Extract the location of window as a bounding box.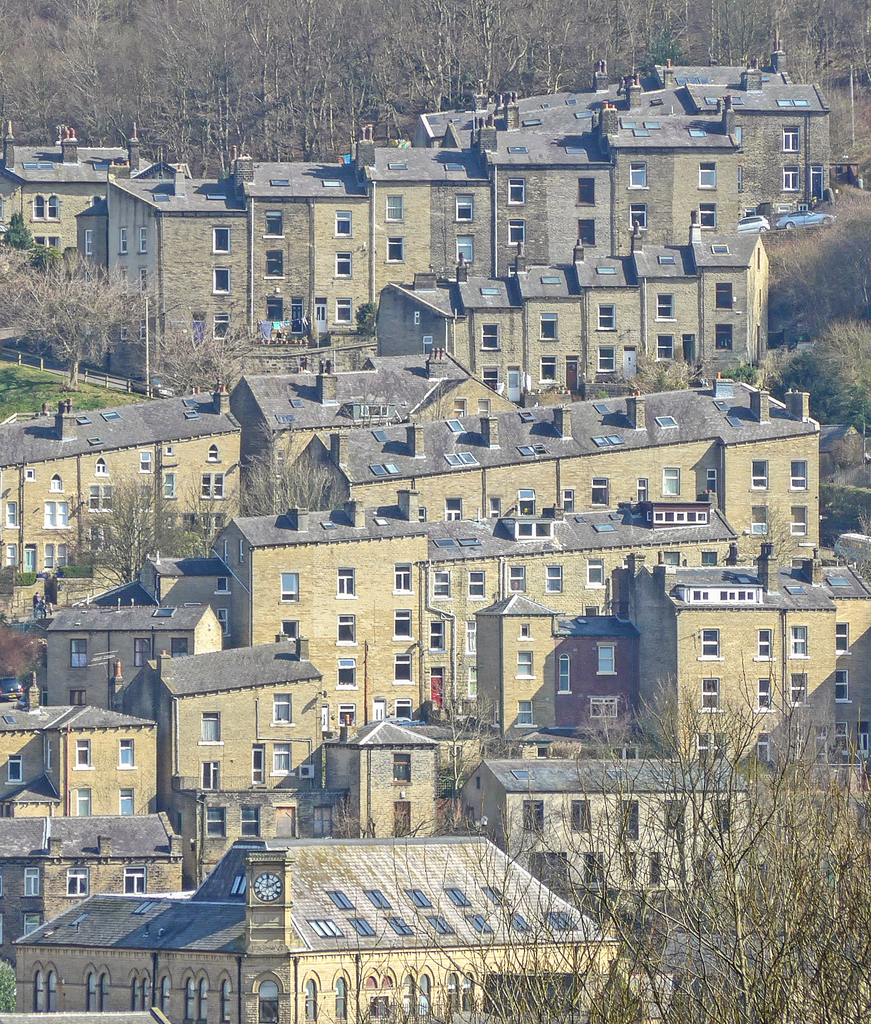
bbox(266, 251, 286, 279).
